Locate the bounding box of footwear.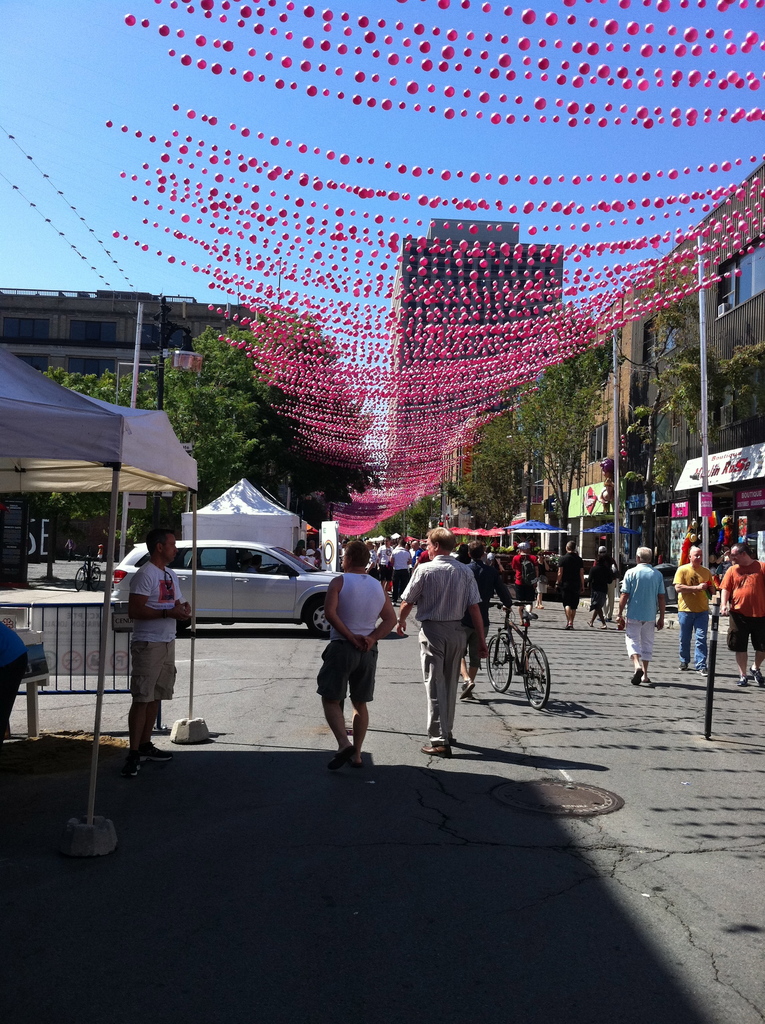
Bounding box: l=737, t=672, r=747, b=688.
